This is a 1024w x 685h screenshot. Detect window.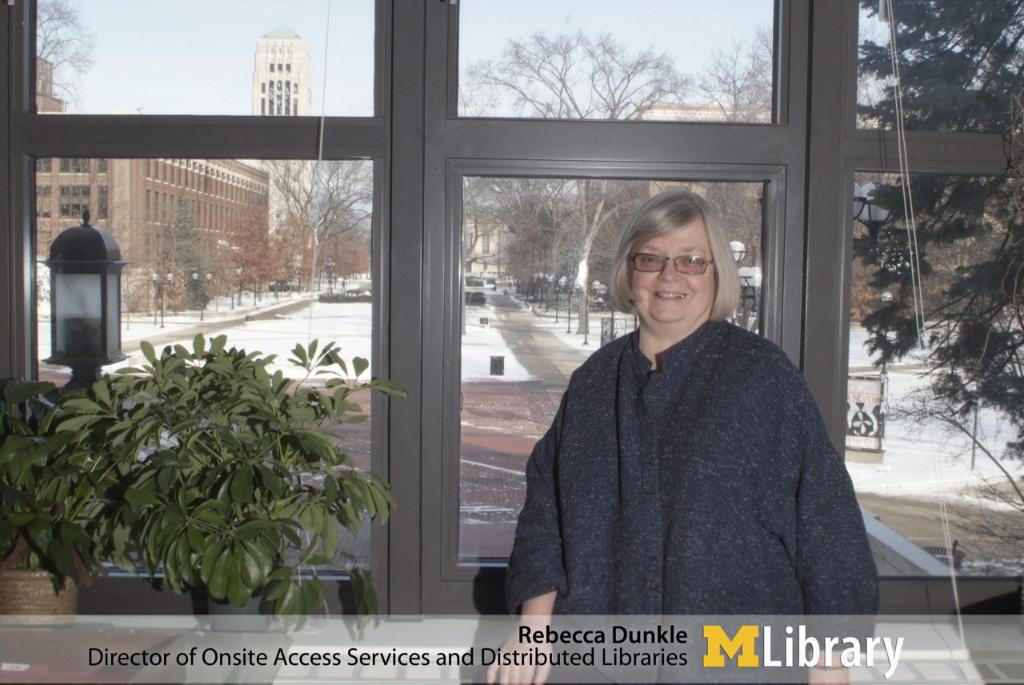
{"left": 466, "top": 234, "right": 473, "bottom": 260}.
